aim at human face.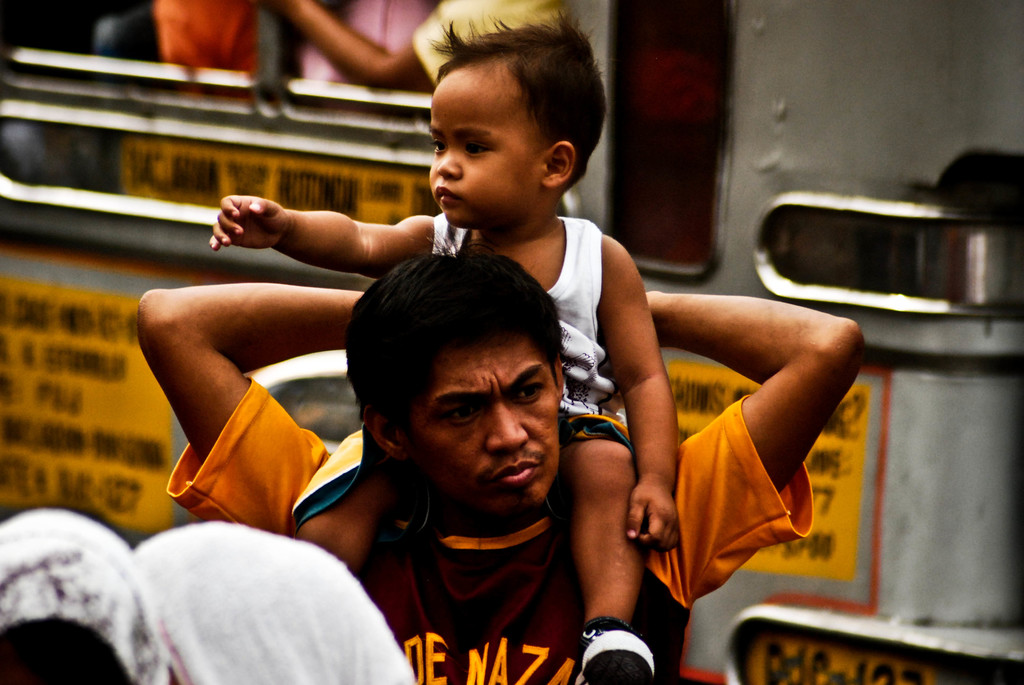
Aimed at detection(427, 65, 545, 226).
